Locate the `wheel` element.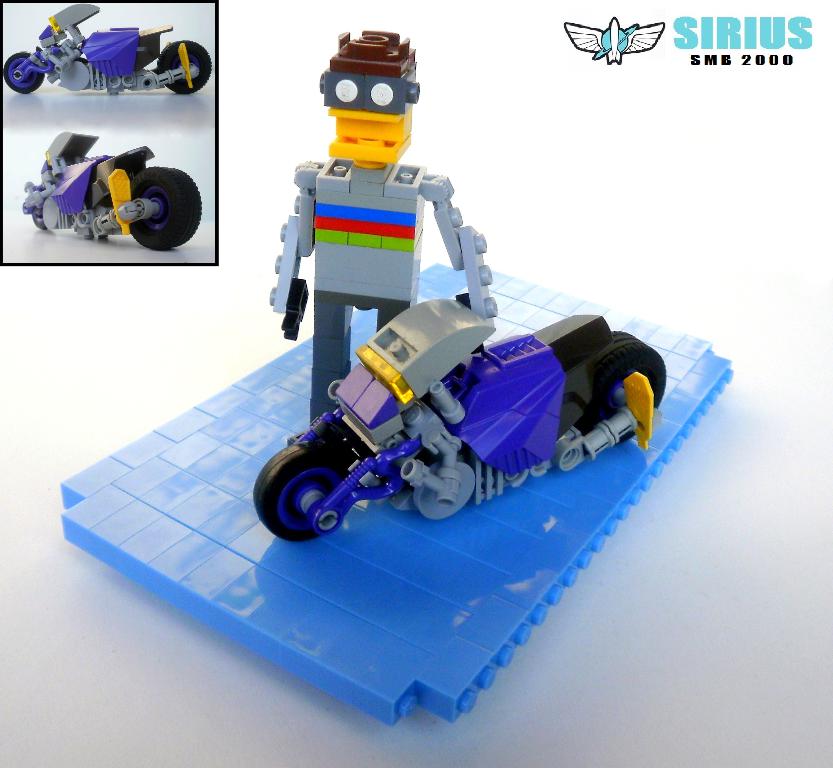
Element bbox: box=[259, 457, 358, 544].
